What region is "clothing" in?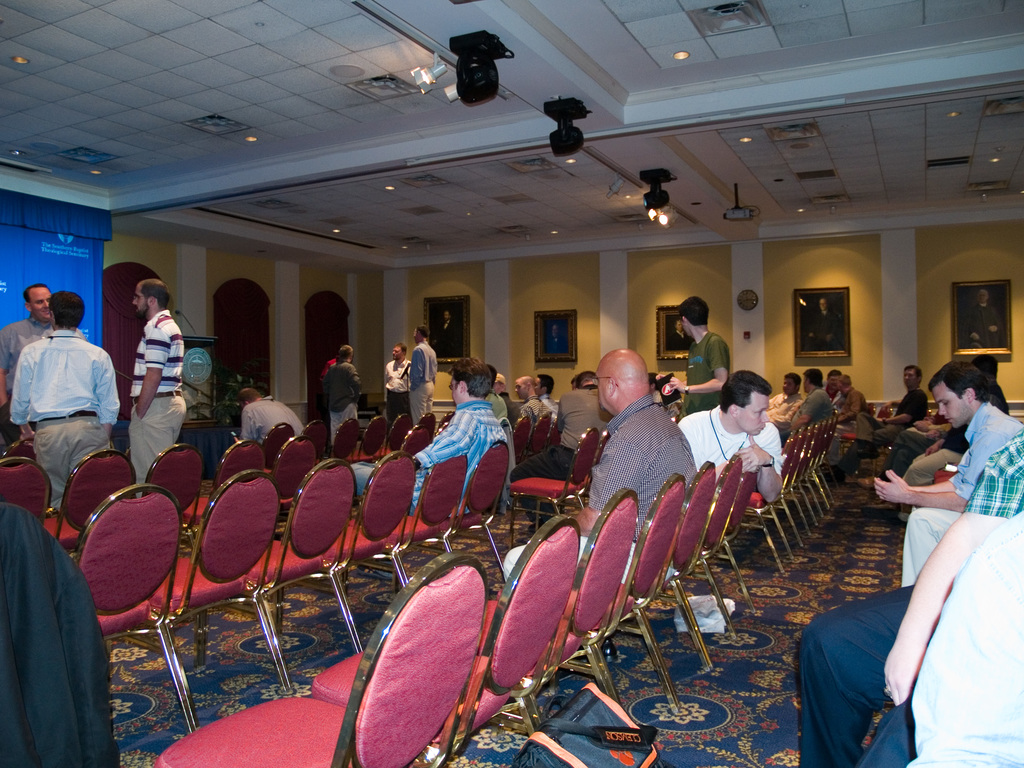
bbox=[799, 381, 834, 433].
